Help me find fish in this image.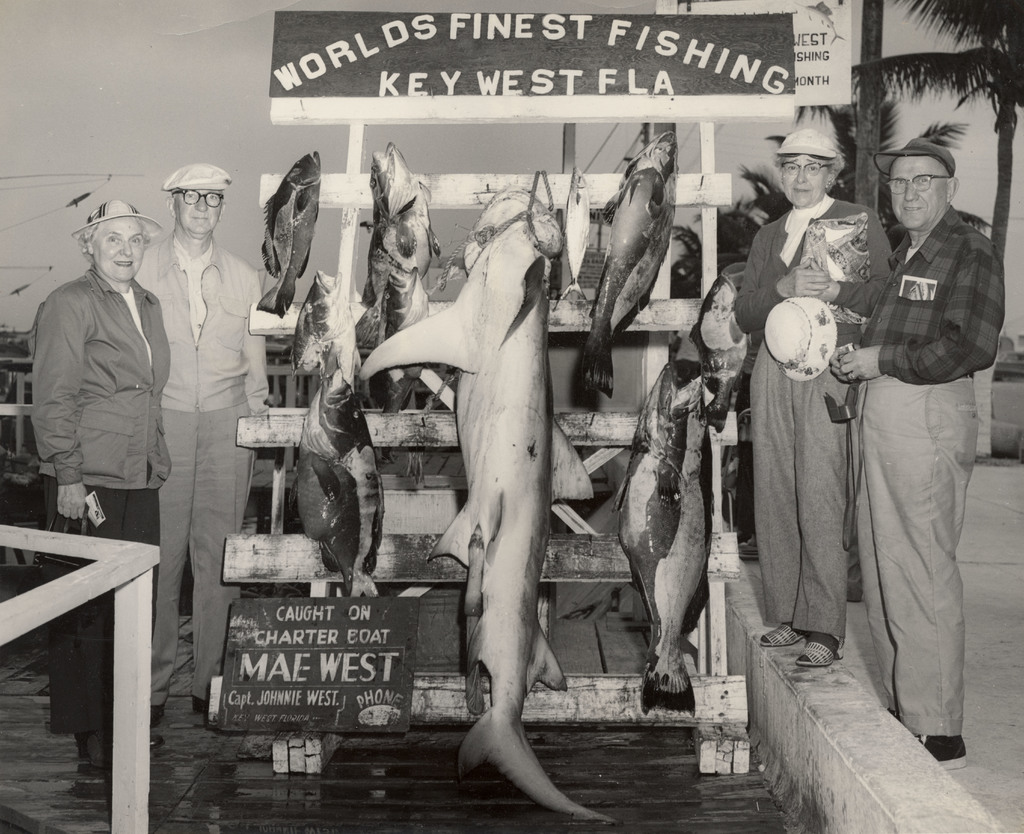
Found it: [353, 132, 443, 355].
